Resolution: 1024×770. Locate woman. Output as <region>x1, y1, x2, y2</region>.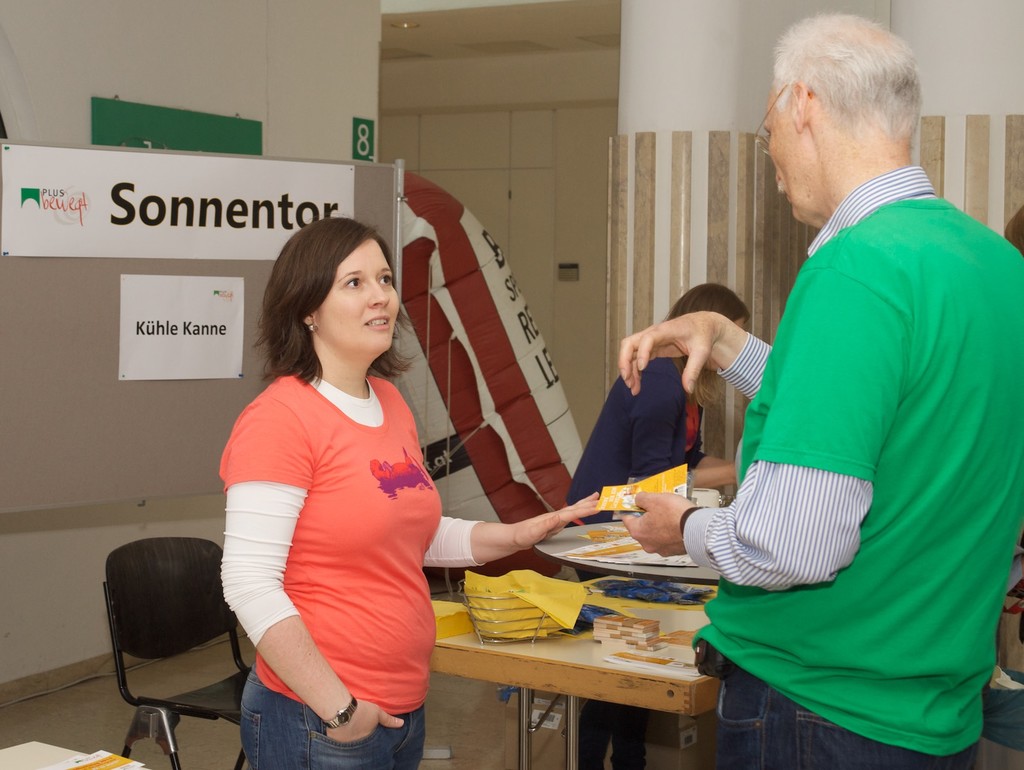
<region>221, 214, 599, 769</region>.
